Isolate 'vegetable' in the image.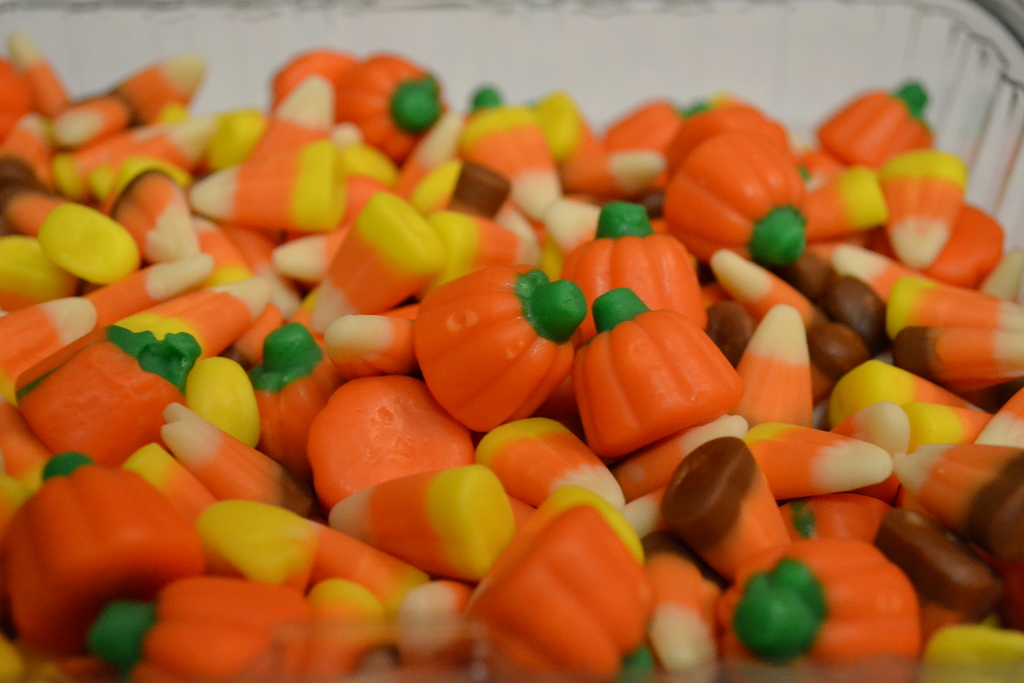
Isolated region: Rect(424, 263, 593, 432).
